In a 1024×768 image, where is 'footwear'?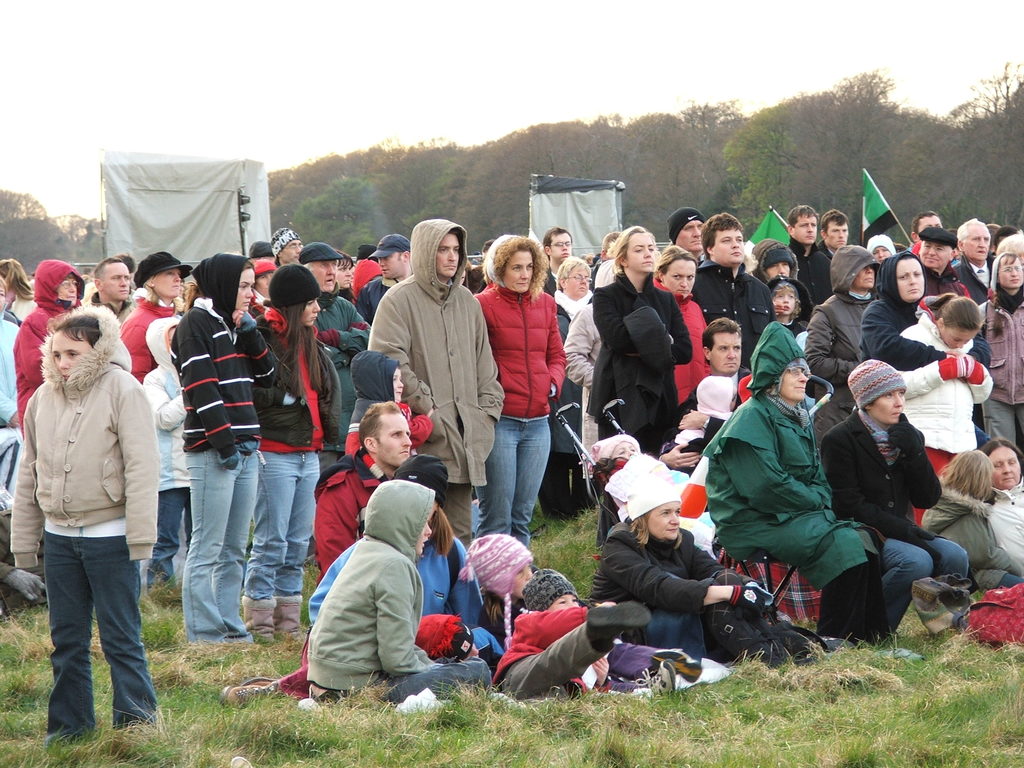
detection(876, 643, 932, 671).
